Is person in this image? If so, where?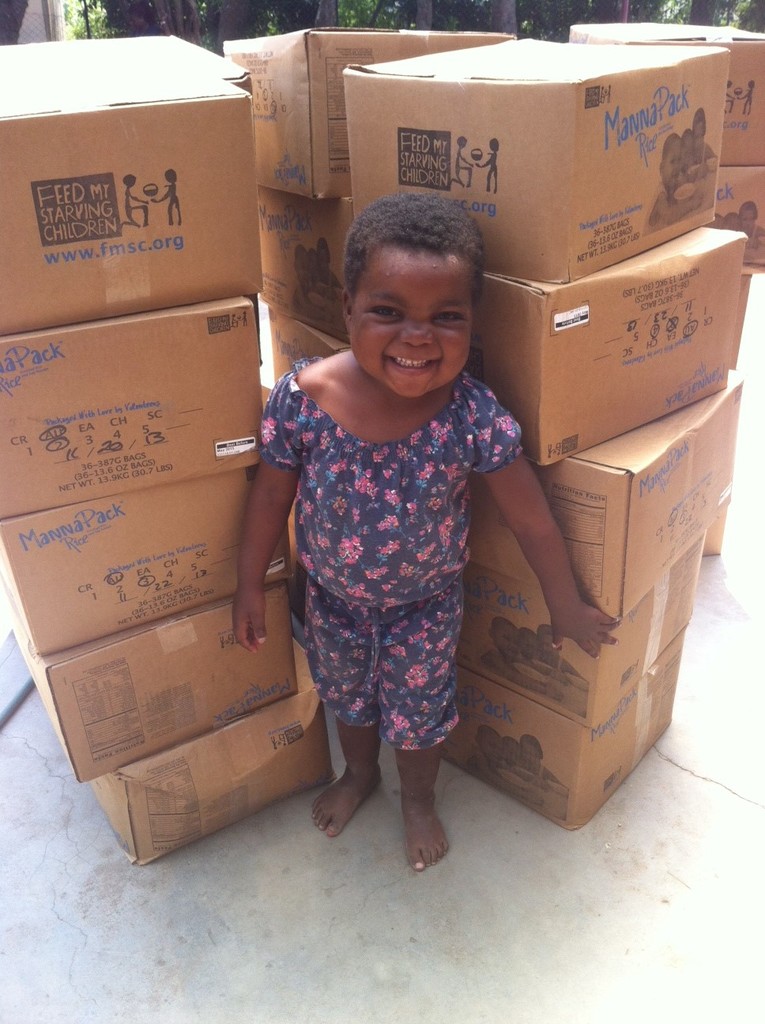
Yes, at left=519, top=627, right=541, bottom=666.
